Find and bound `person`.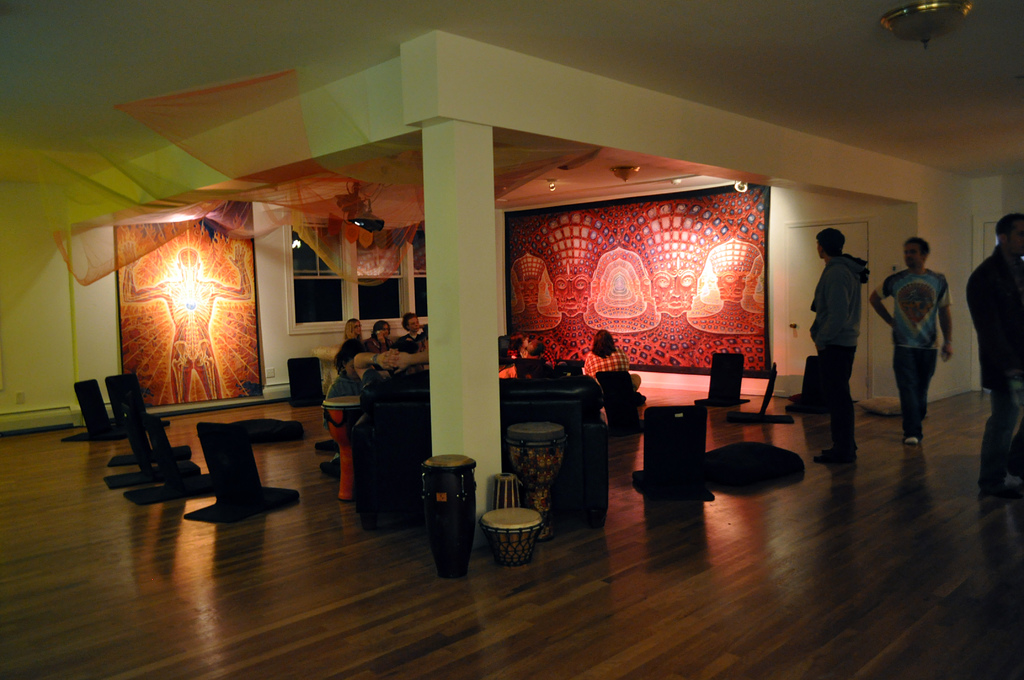
Bound: (500, 334, 550, 382).
